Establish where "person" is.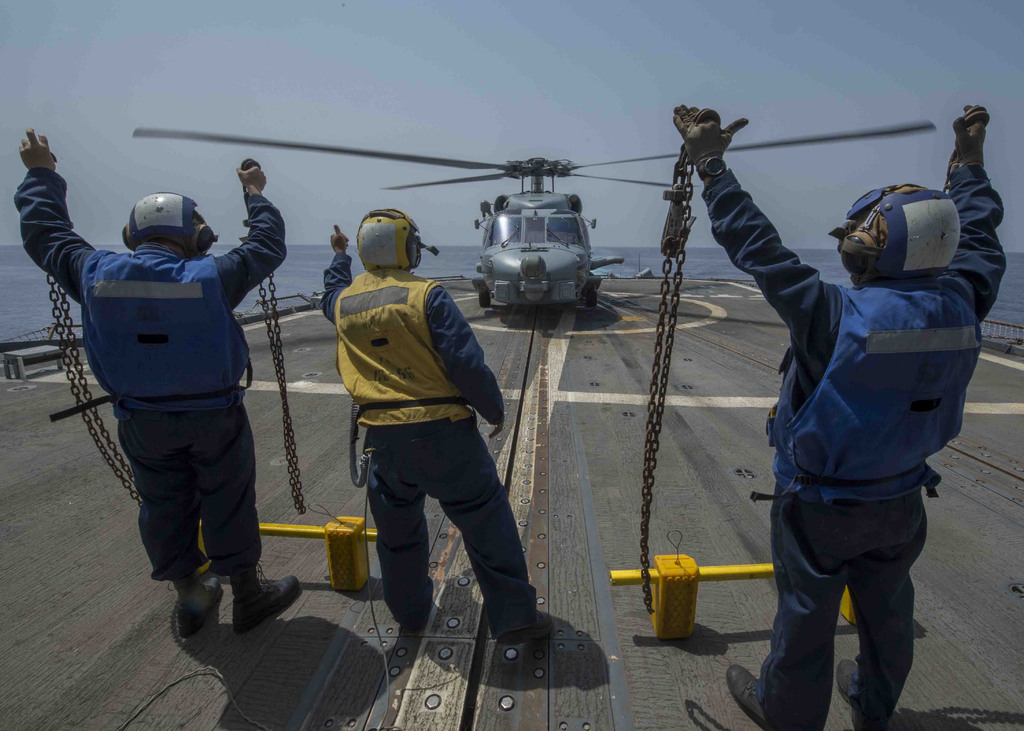
Established at l=12, t=127, r=301, b=638.
